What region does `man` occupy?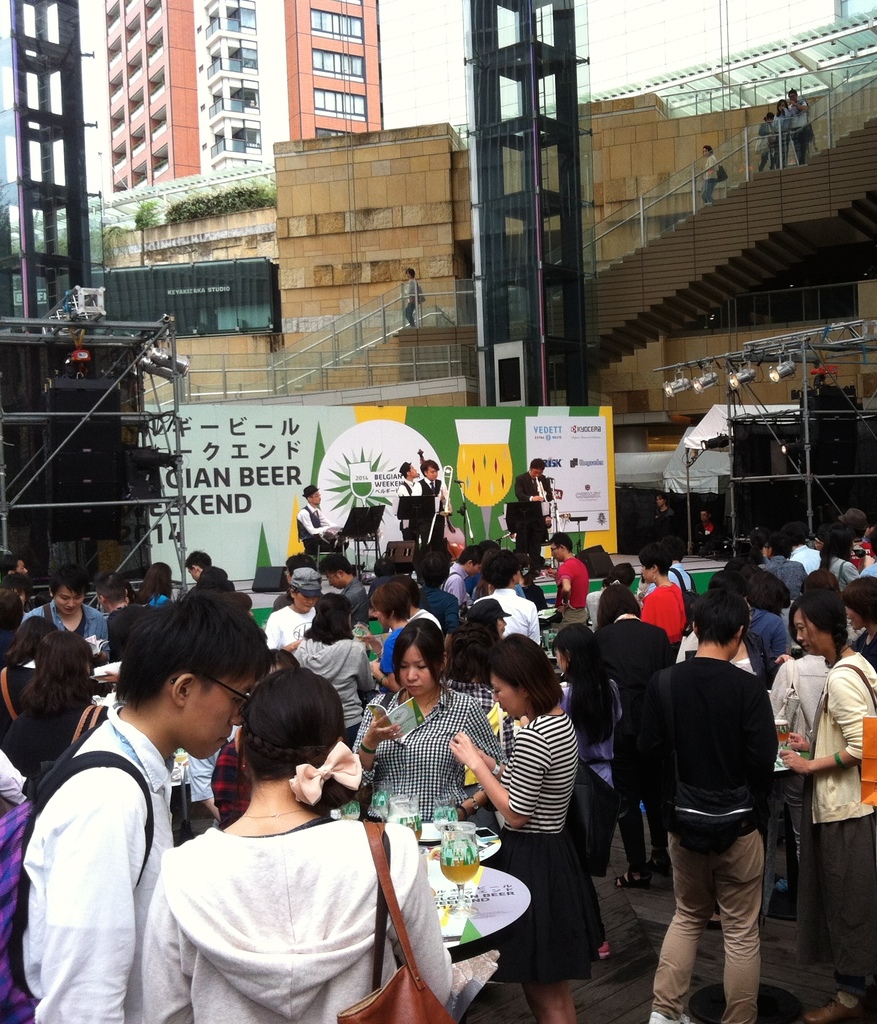
box=[417, 461, 450, 581].
